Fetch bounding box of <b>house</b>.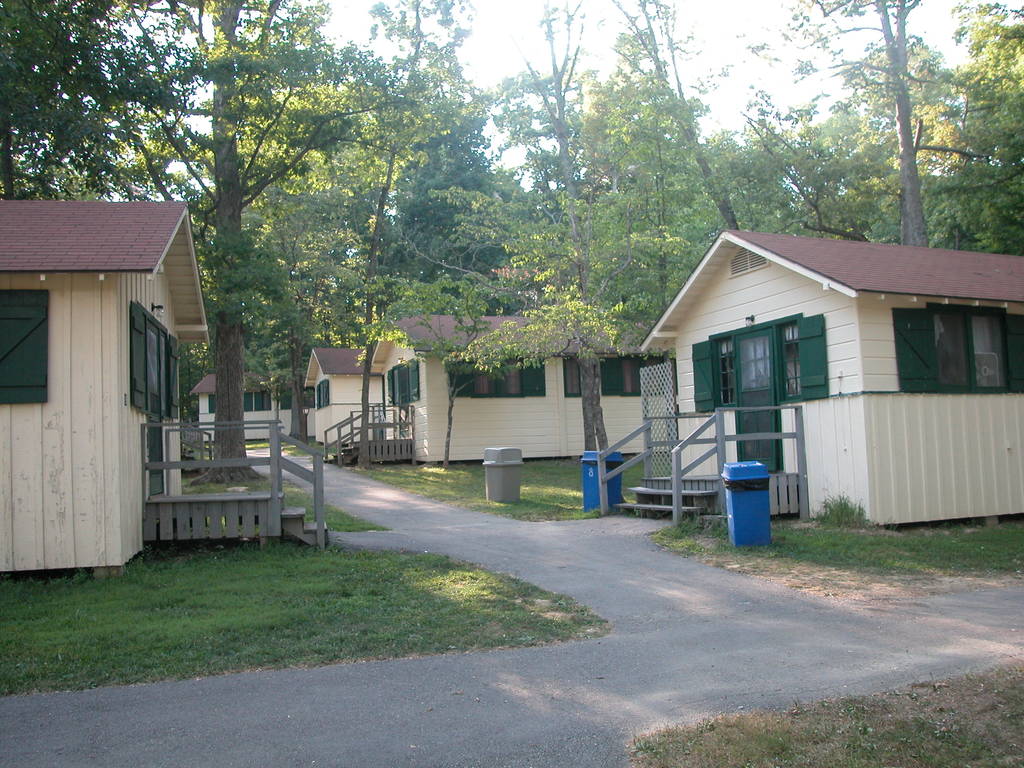
Bbox: 648:212:1011:539.
